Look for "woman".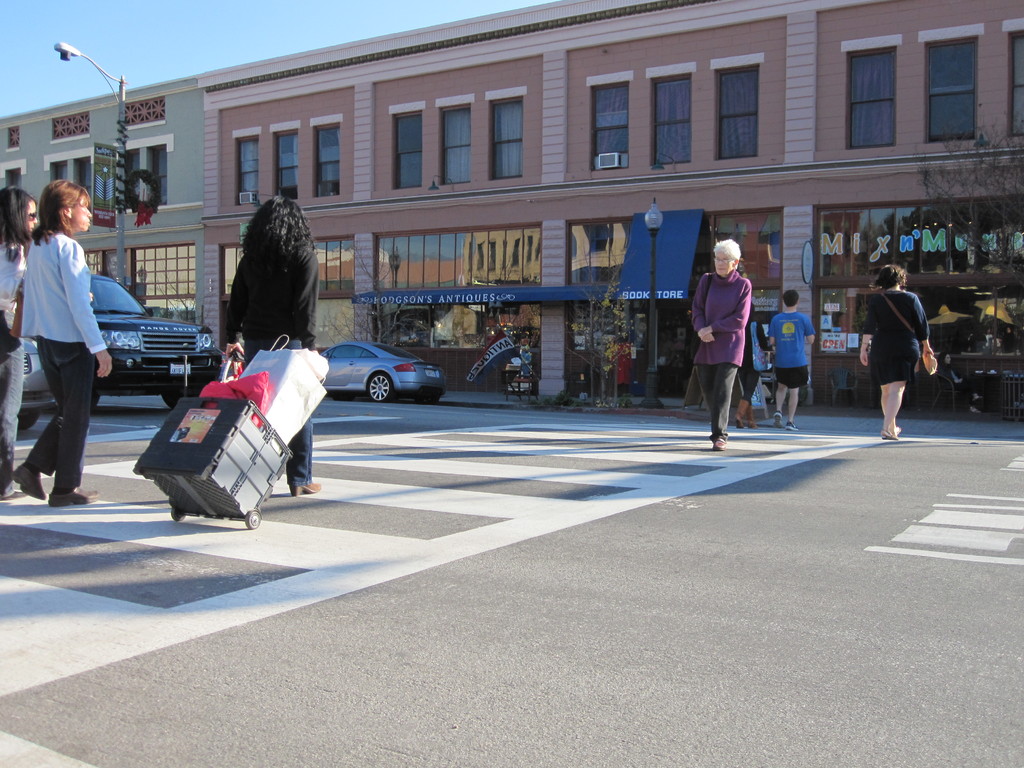
Found: 853, 268, 929, 437.
